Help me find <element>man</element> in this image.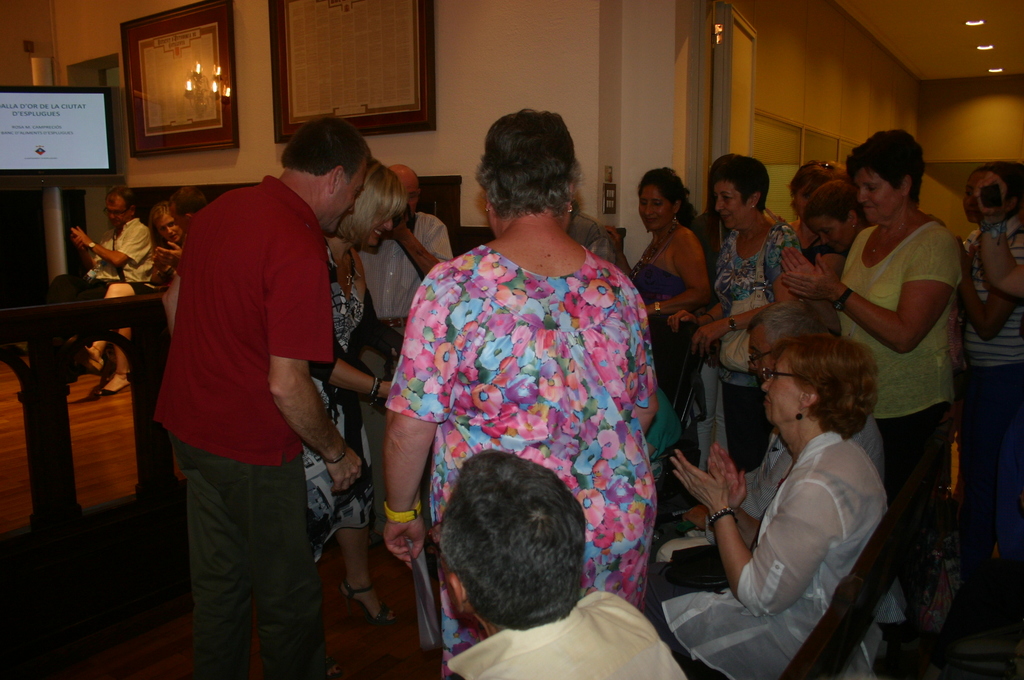
Found it: x1=141 y1=94 x2=370 y2=664.
